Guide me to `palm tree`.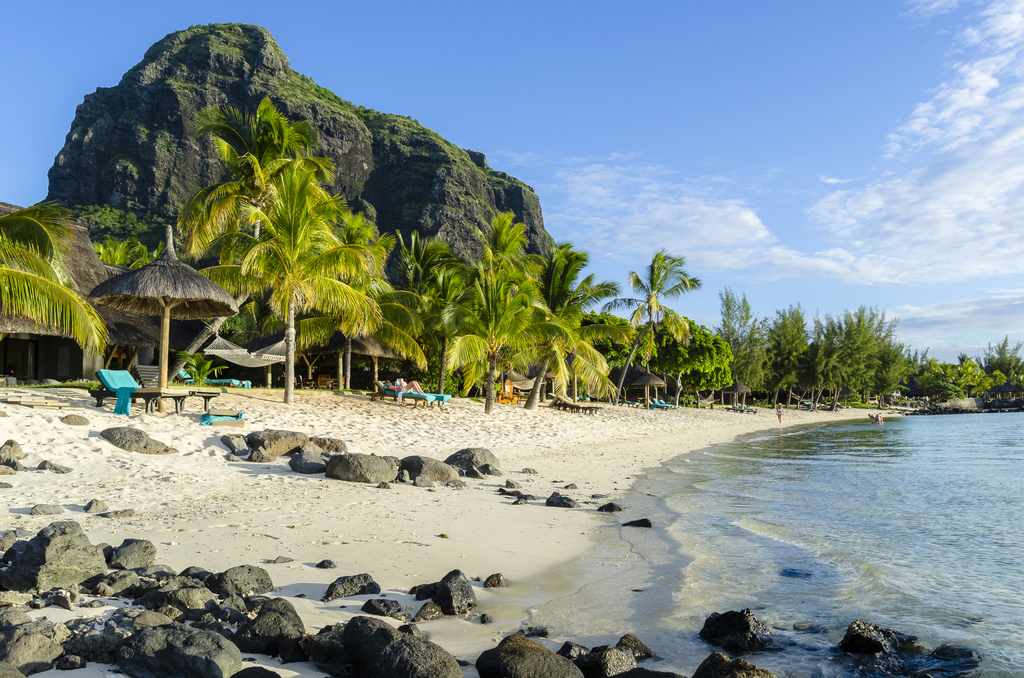
Guidance: l=650, t=313, r=780, b=396.
